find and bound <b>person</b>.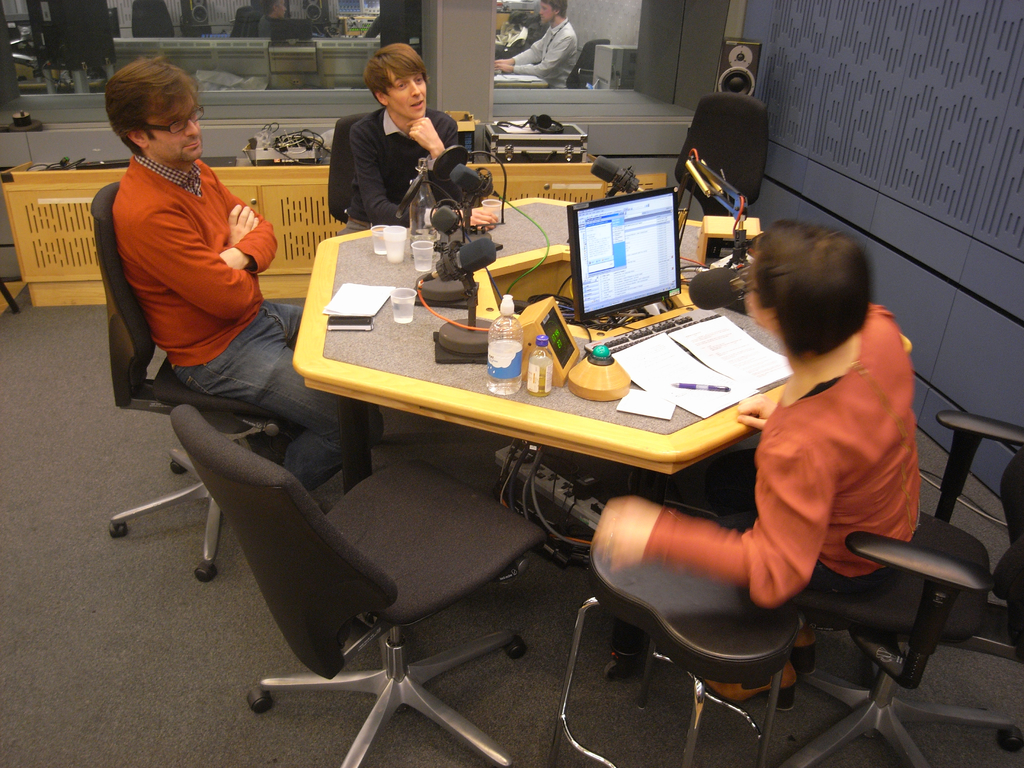
Bound: <region>99, 51, 388, 487</region>.
